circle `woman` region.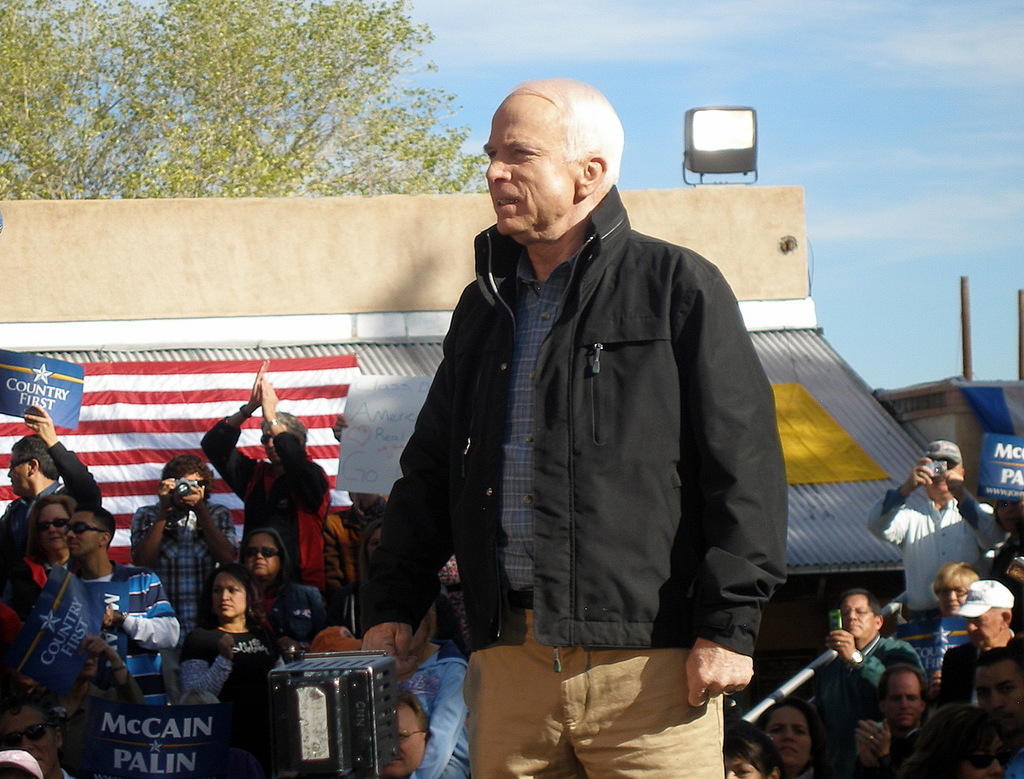
Region: detection(228, 526, 330, 650).
